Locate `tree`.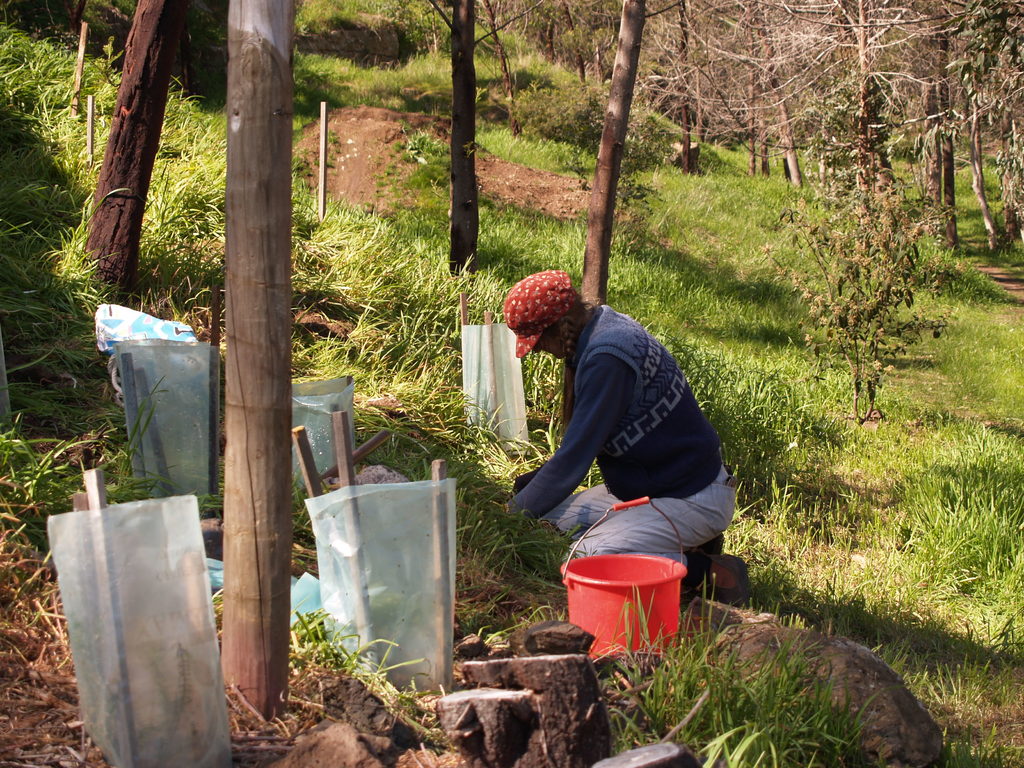
Bounding box: Rect(431, 0, 543, 278).
